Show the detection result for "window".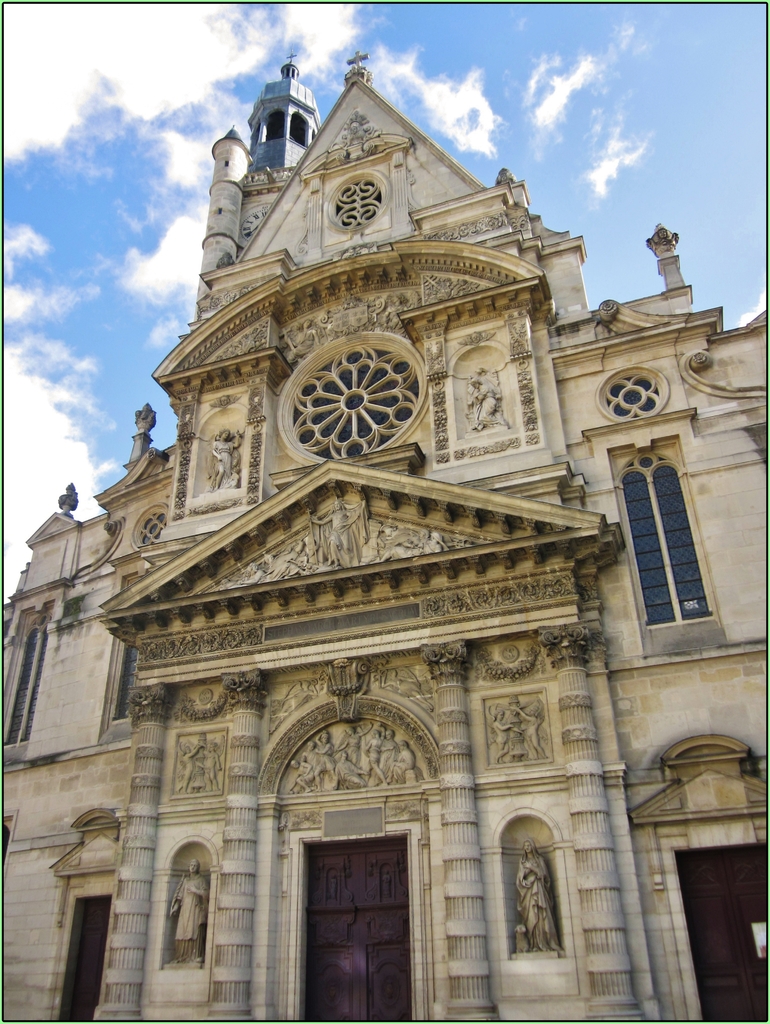
(left=108, top=641, right=134, bottom=719).
